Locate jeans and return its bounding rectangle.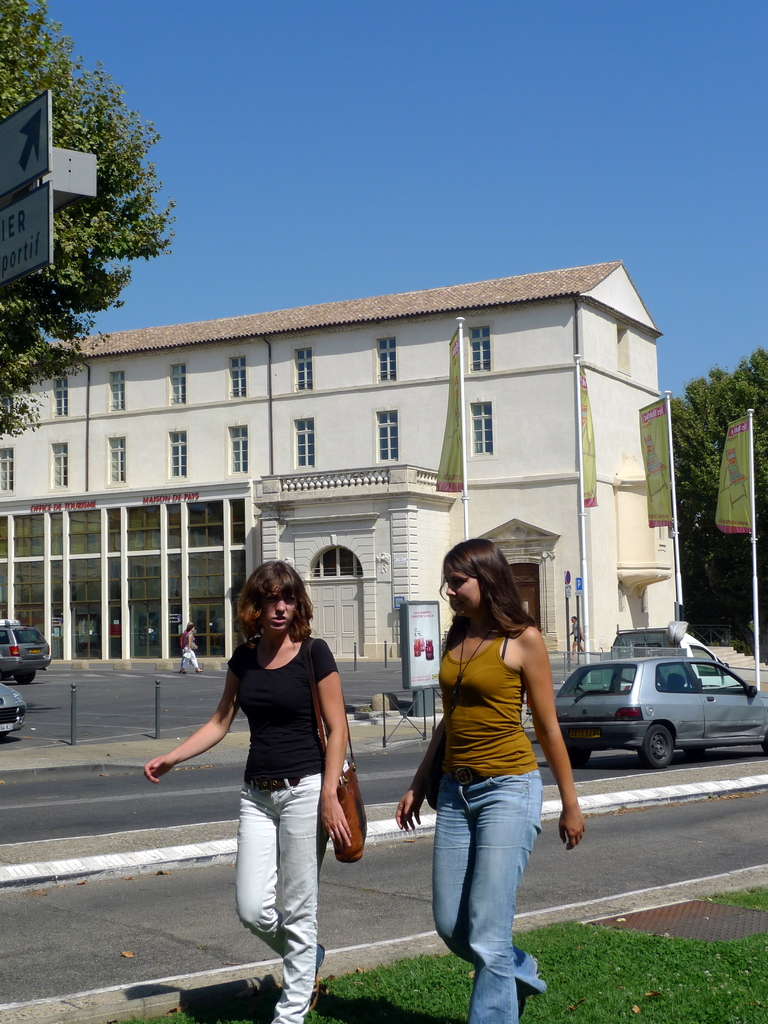
{"left": 434, "top": 767, "right": 550, "bottom": 1023}.
